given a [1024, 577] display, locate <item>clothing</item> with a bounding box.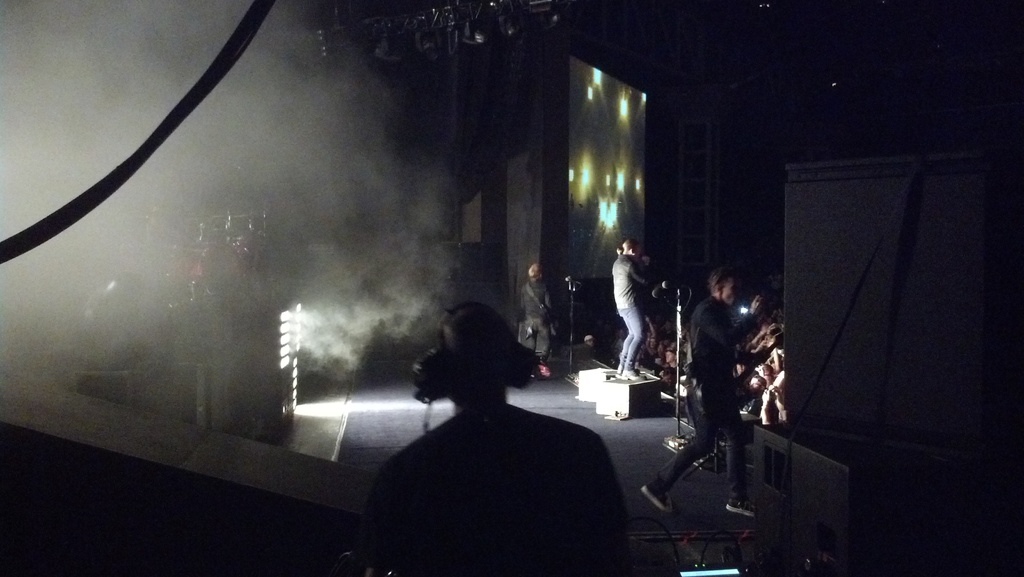
Located: detection(363, 359, 617, 561).
